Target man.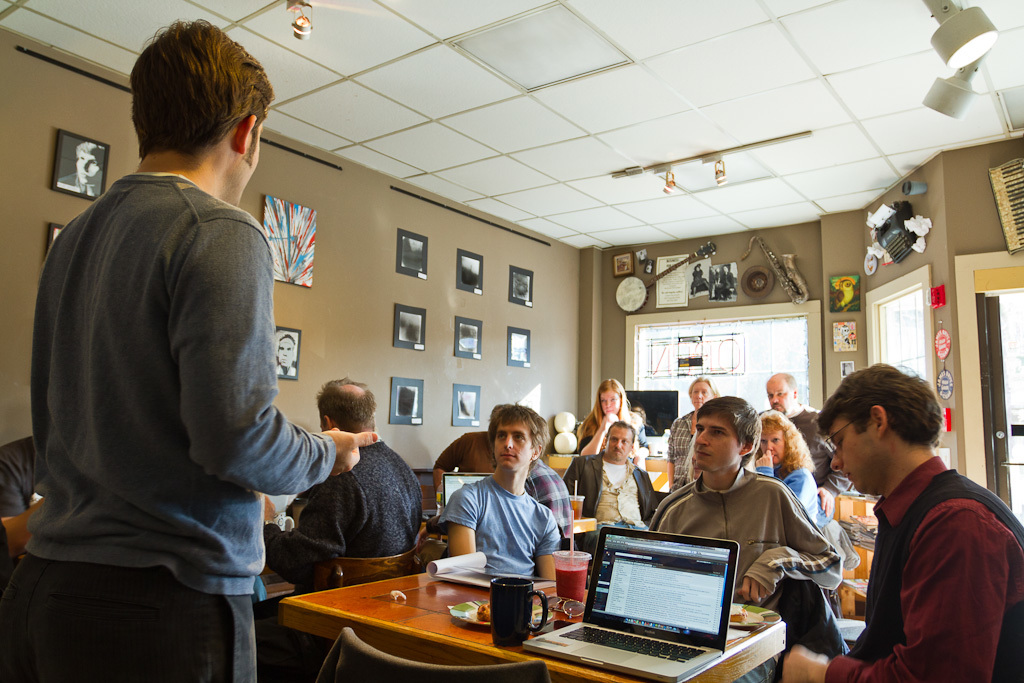
Target region: select_region(644, 393, 840, 682).
